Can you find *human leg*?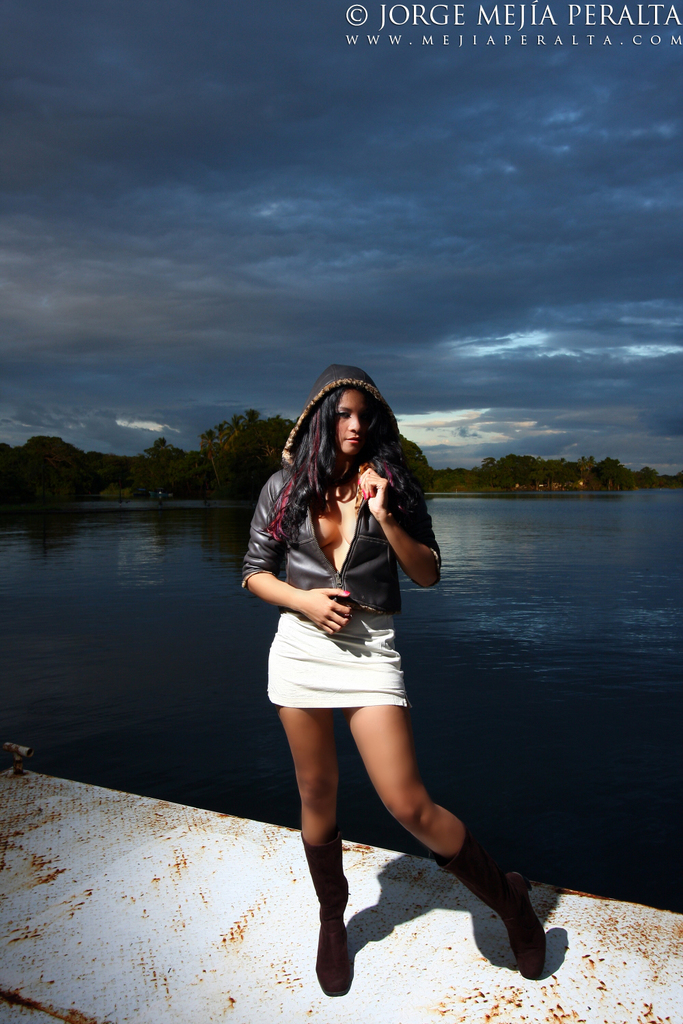
Yes, bounding box: (337,703,549,975).
